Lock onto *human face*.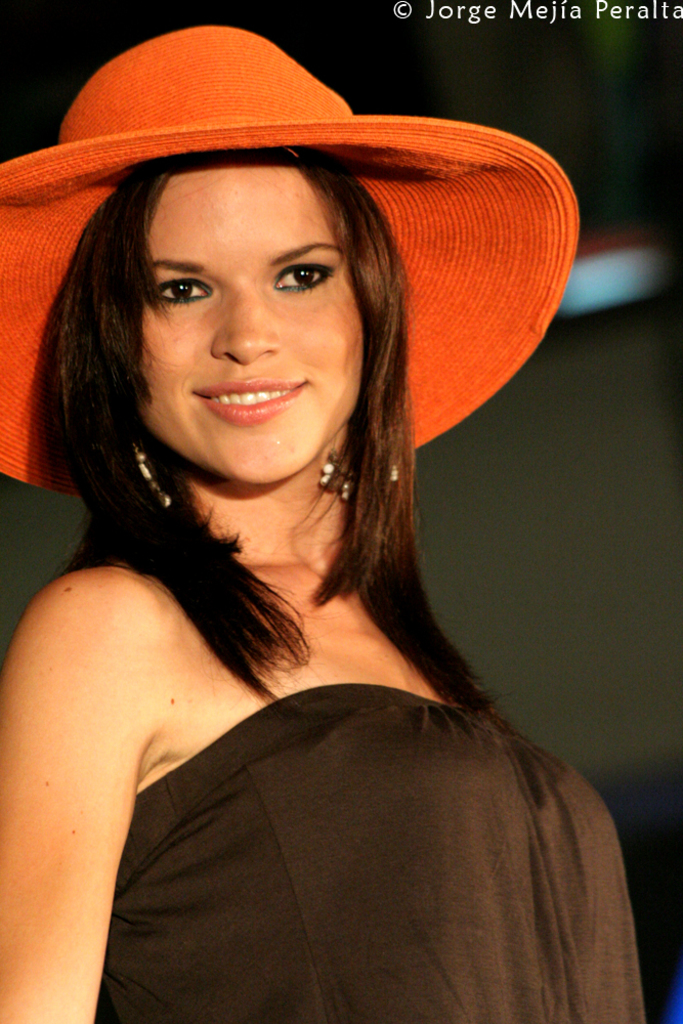
Locked: x1=142, y1=155, x2=360, y2=486.
